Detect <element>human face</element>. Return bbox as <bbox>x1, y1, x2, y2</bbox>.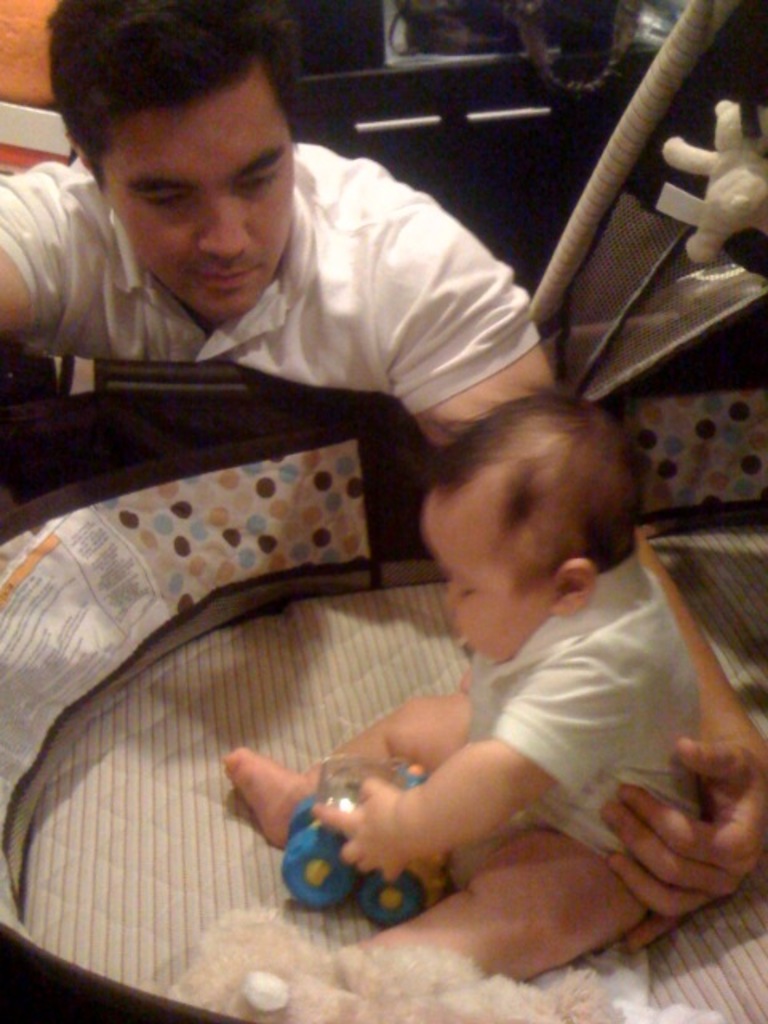
<bbox>112, 101, 298, 325</bbox>.
